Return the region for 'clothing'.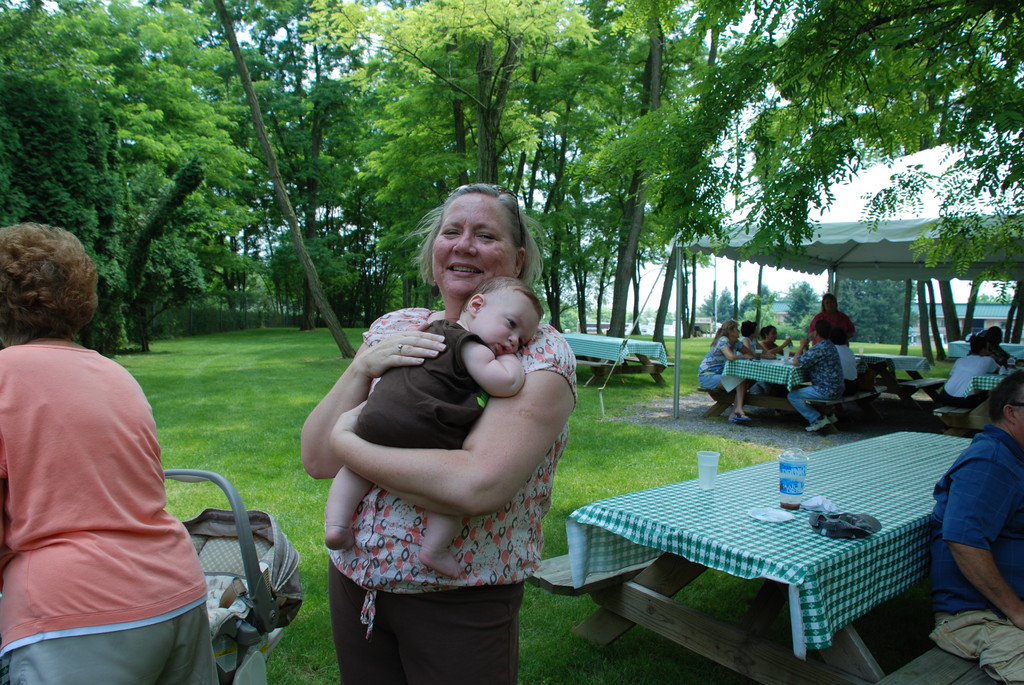
bbox=[11, 301, 206, 666].
